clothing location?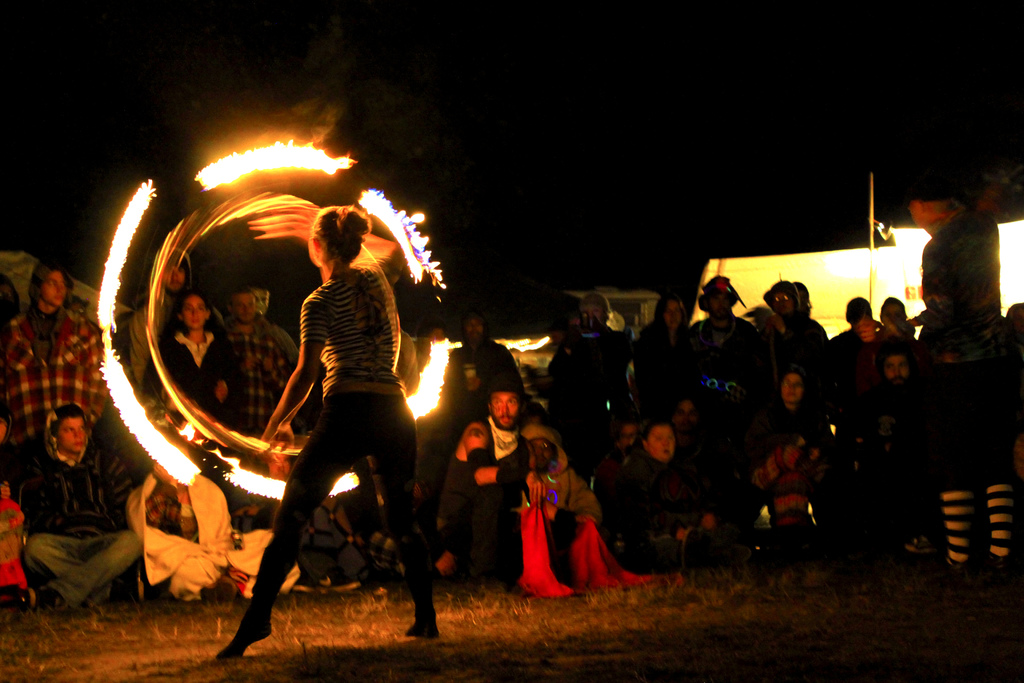
rect(435, 413, 577, 578)
